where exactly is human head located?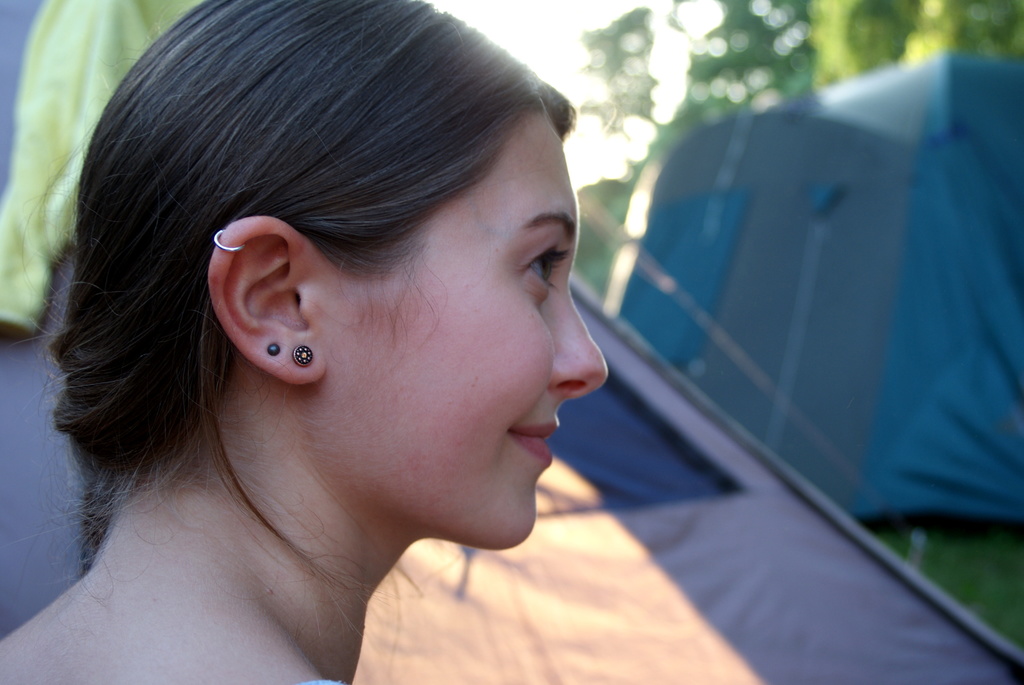
Its bounding box is box=[24, 1, 610, 555].
